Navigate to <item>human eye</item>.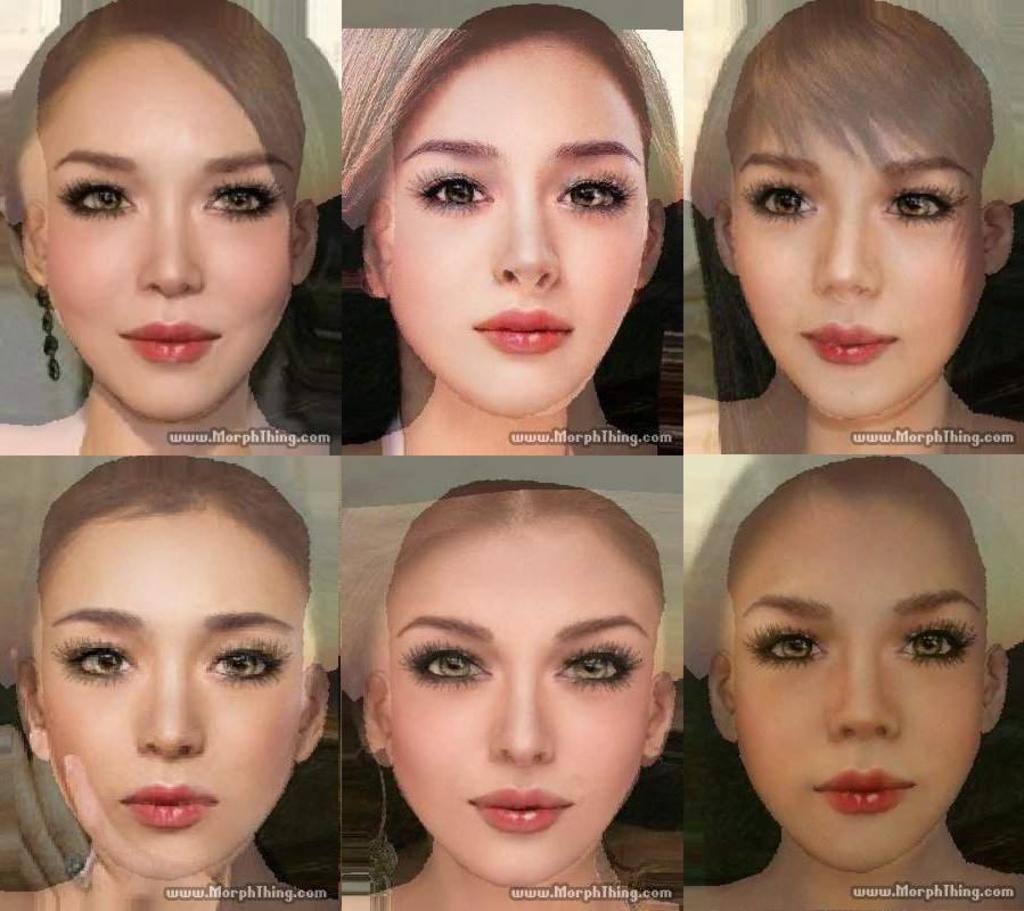
Navigation target: BBox(56, 175, 138, 223).
